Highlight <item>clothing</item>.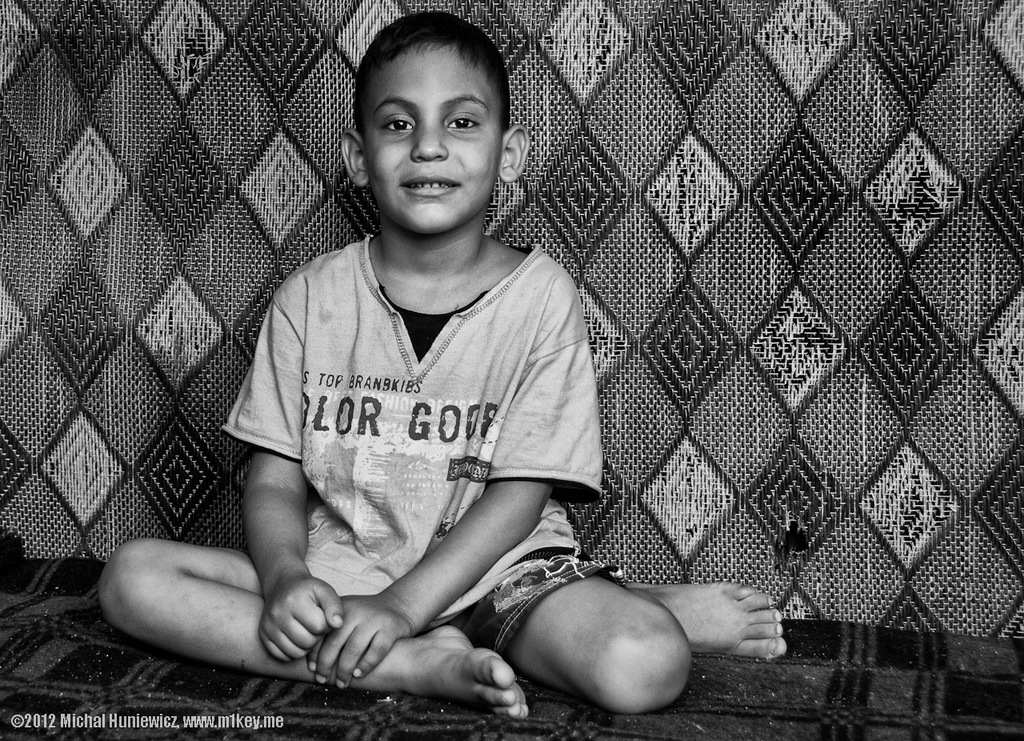
Highlighted region: (left=222, top=234, right=625, bottom=663).
